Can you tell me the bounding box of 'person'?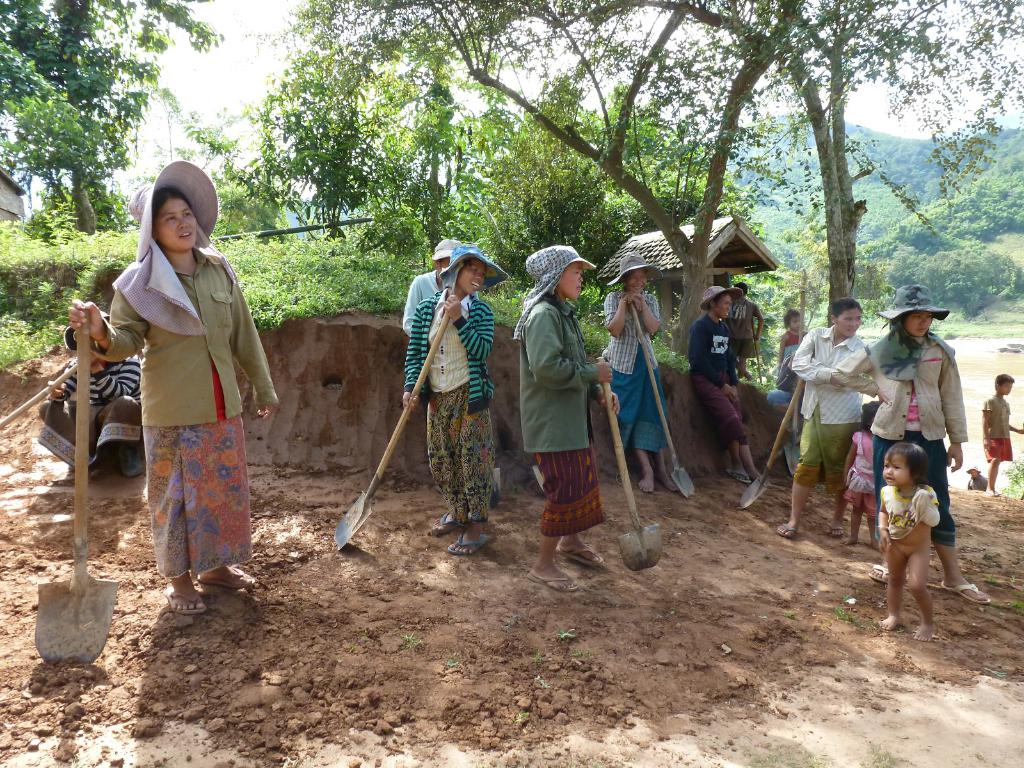
box(399, 236, 462, 335).
